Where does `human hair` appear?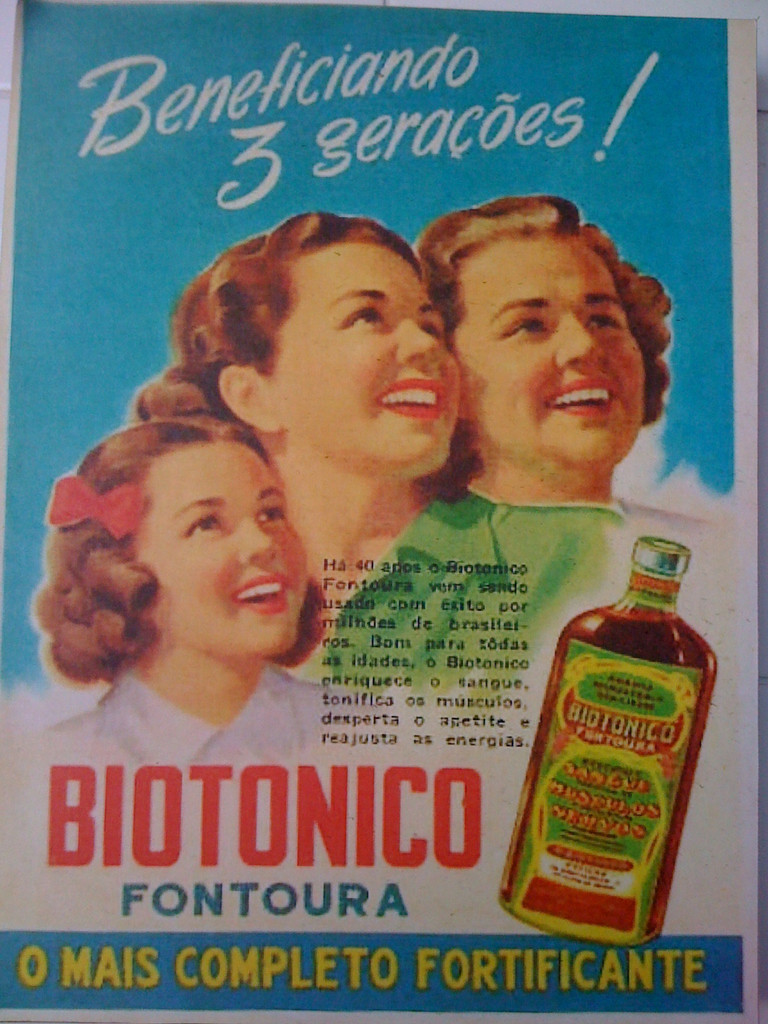
Appears at (x1=128, y1=204, x2=488, y2=509).
